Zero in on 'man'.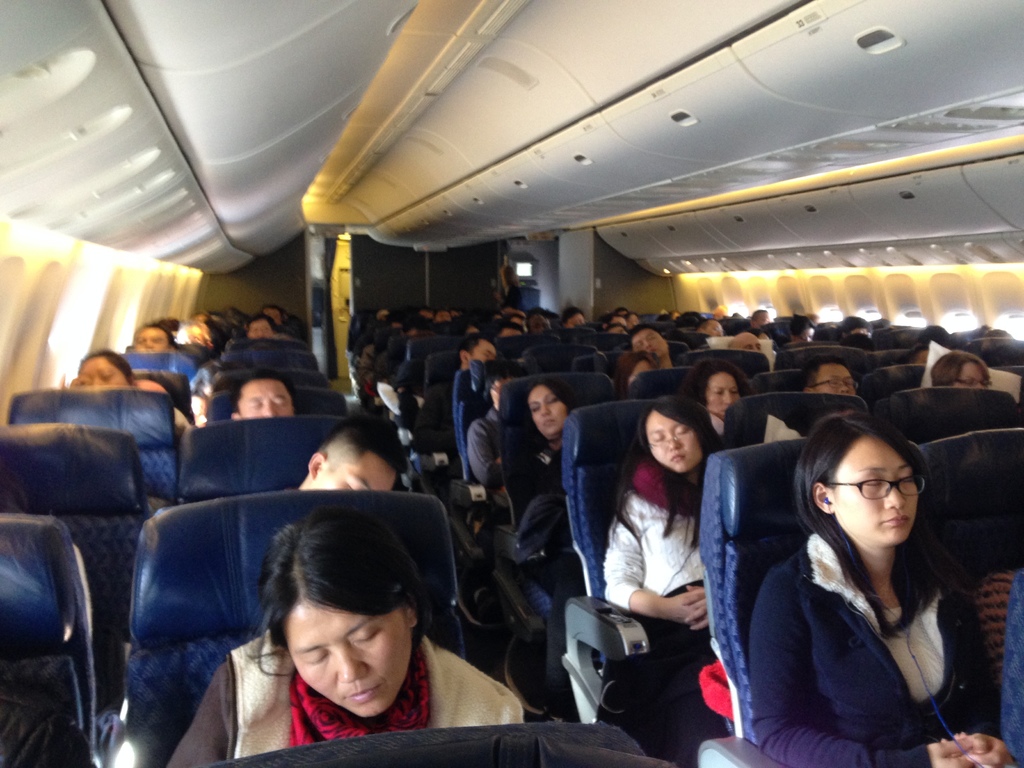
Zeroed in: [412,333,497,459].
